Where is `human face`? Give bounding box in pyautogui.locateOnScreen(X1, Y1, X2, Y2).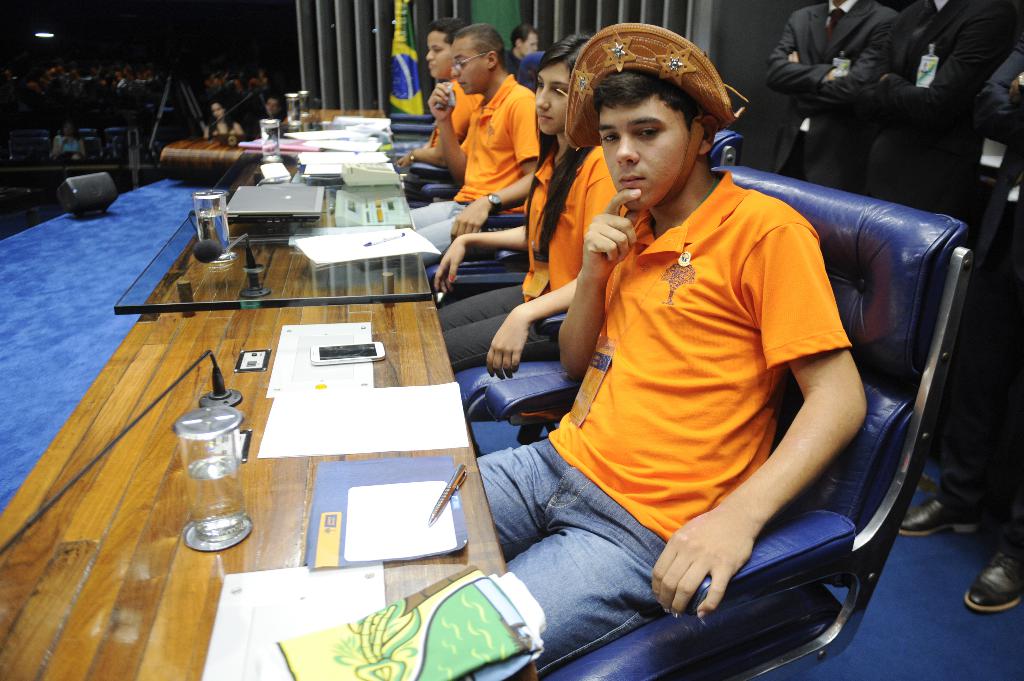
pyautogui.locateOnScreen(426, 31, 451, 77).
